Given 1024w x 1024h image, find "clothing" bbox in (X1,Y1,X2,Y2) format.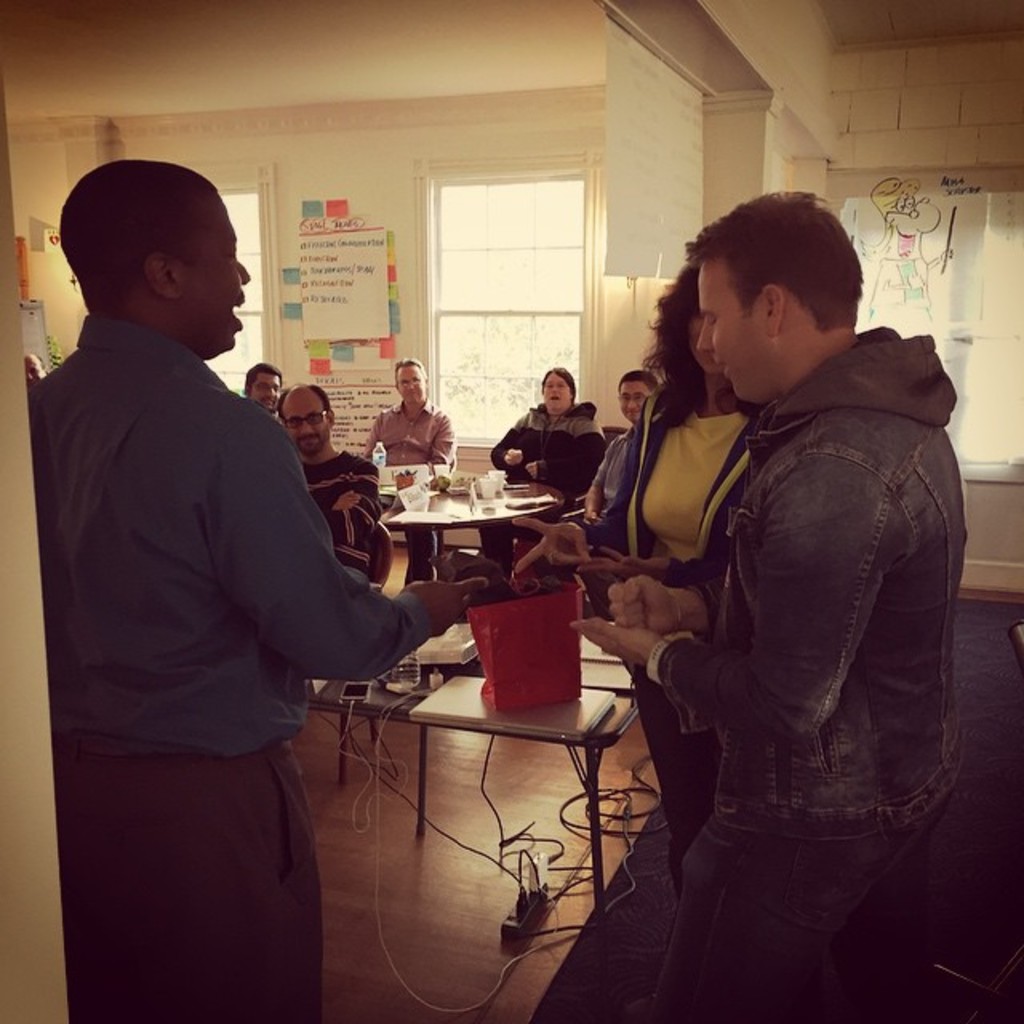
(291,446,381,587).
